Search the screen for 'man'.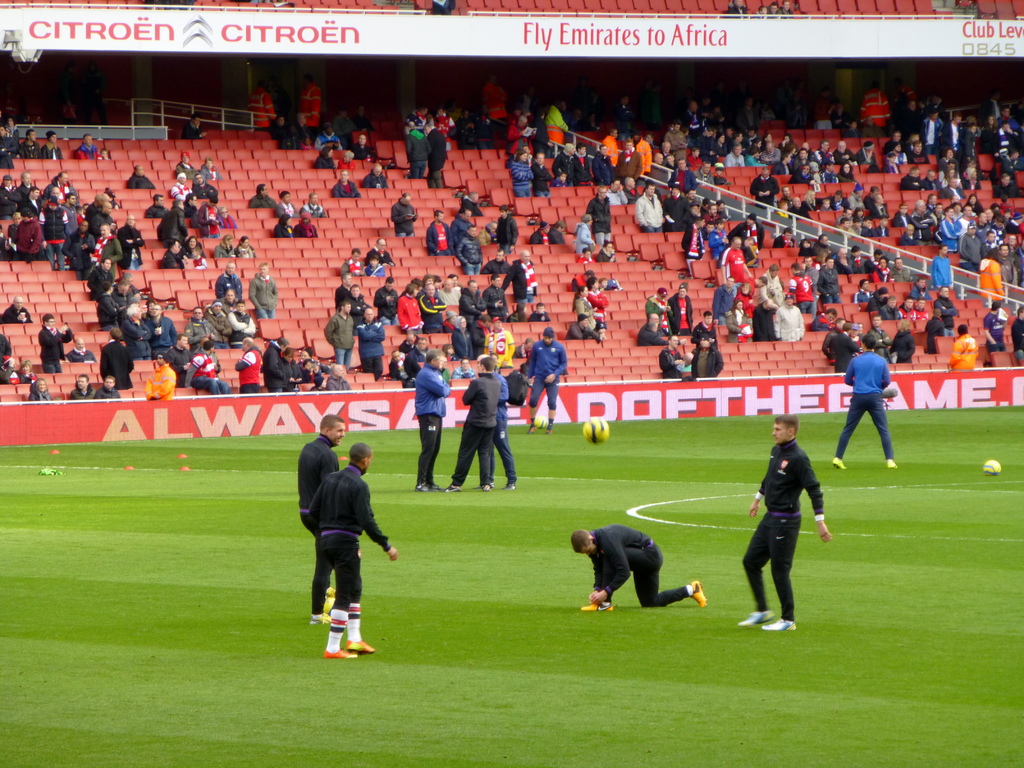
Found at rect(238, 330, 262, 384).
